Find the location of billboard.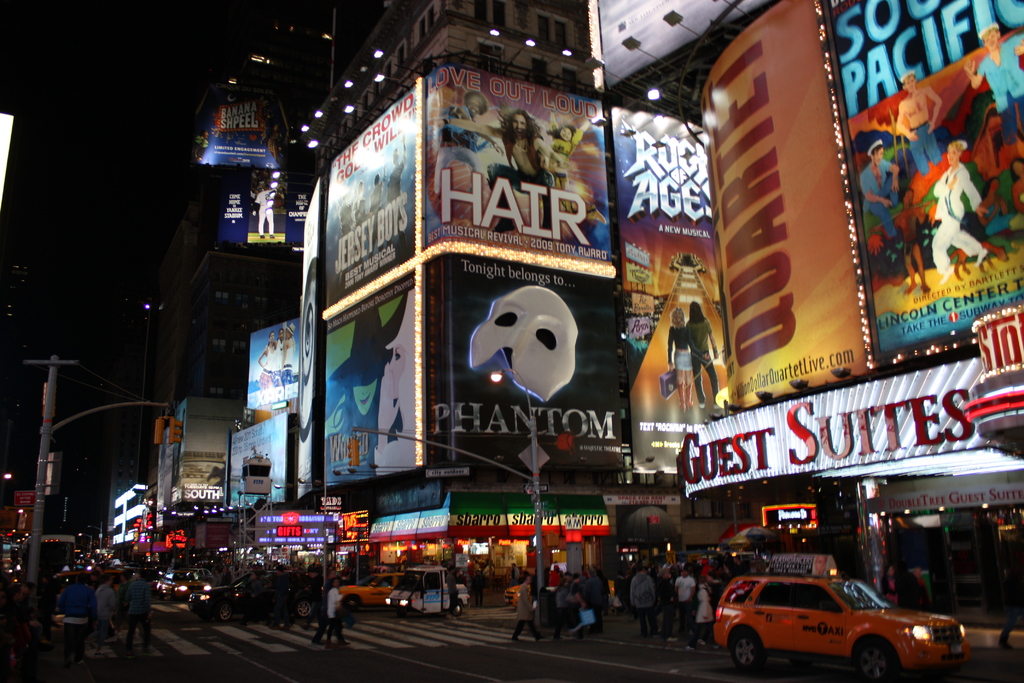
Location: rect(180, 484, 228, 508).
